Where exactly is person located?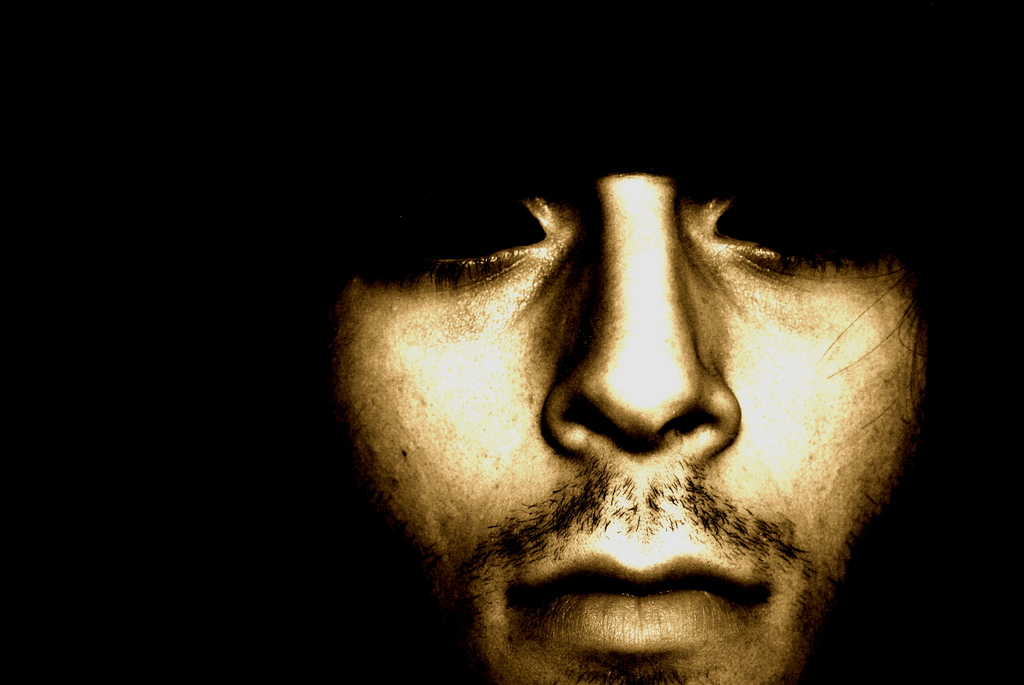
Its bounding box is [294, 106, 990, 684].
